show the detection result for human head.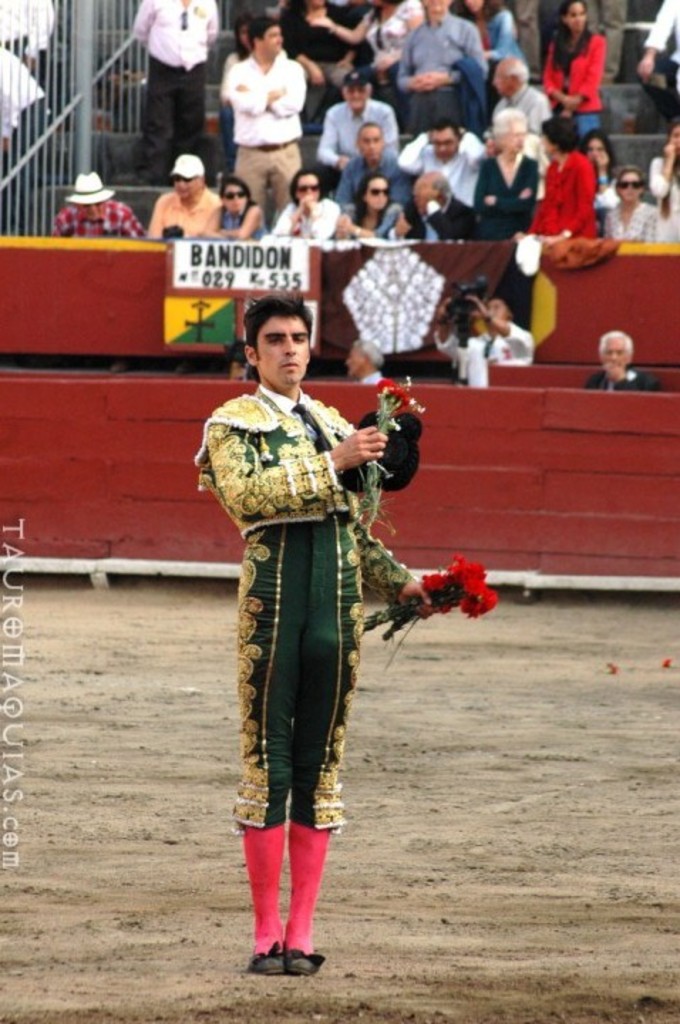
<bbox>585, 128, 610, 162</bbox>.
